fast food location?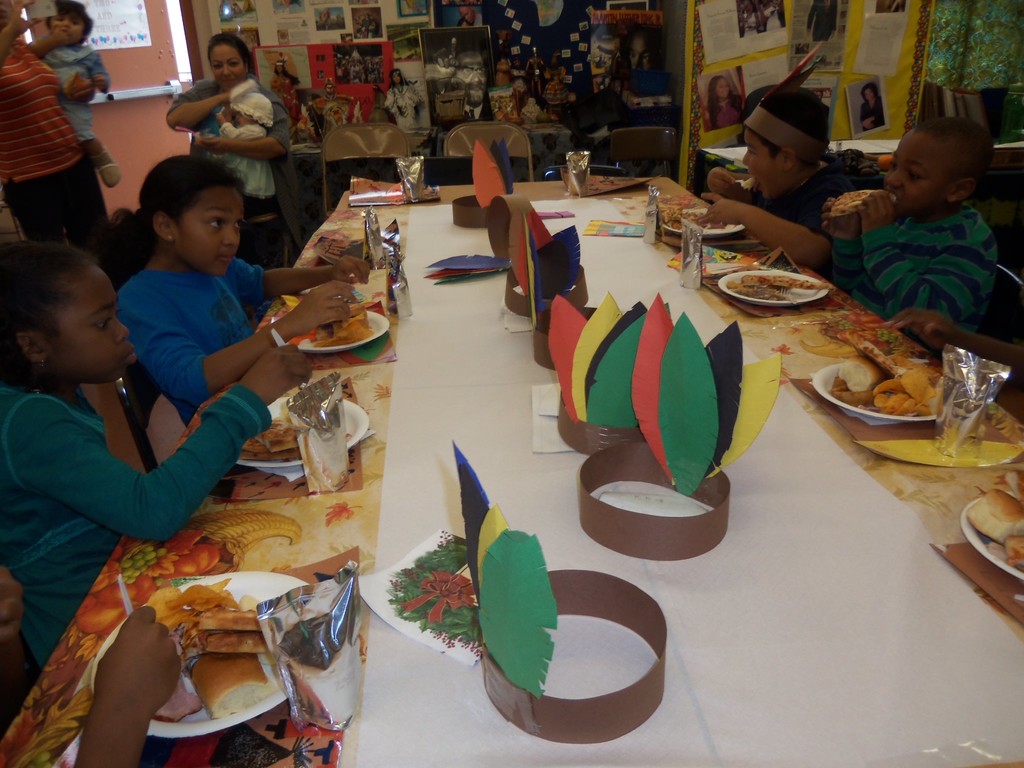
region(308, 305, 369, 348)
